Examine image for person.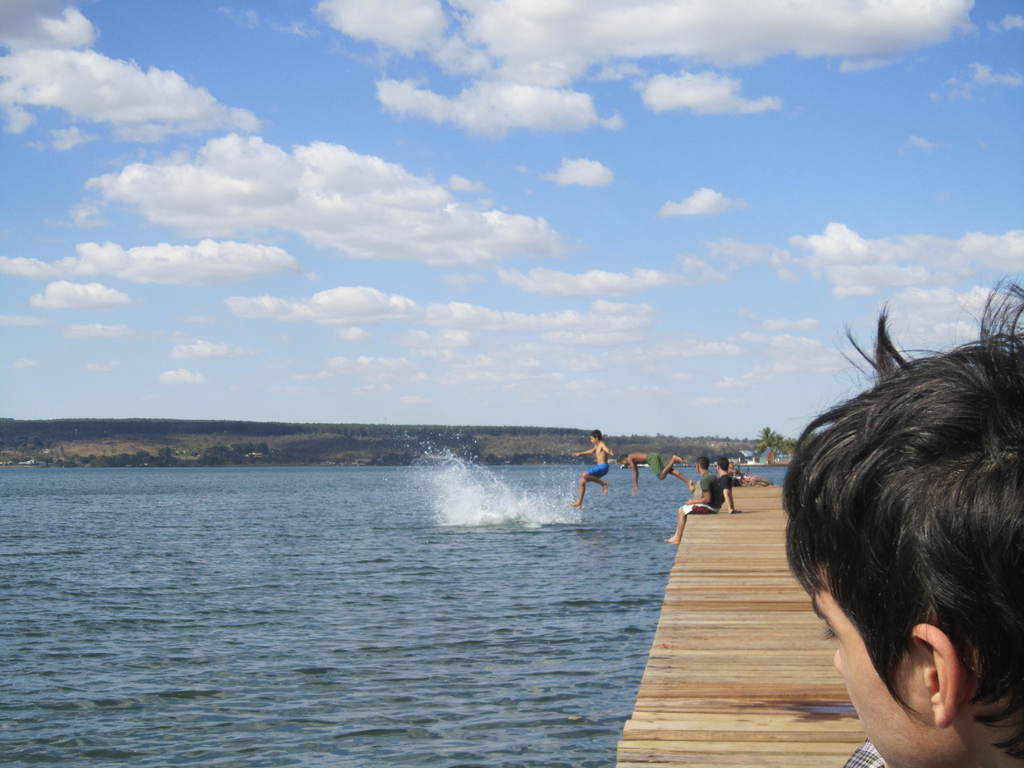
Examination result: BBox(624, 454, 694, 490).
